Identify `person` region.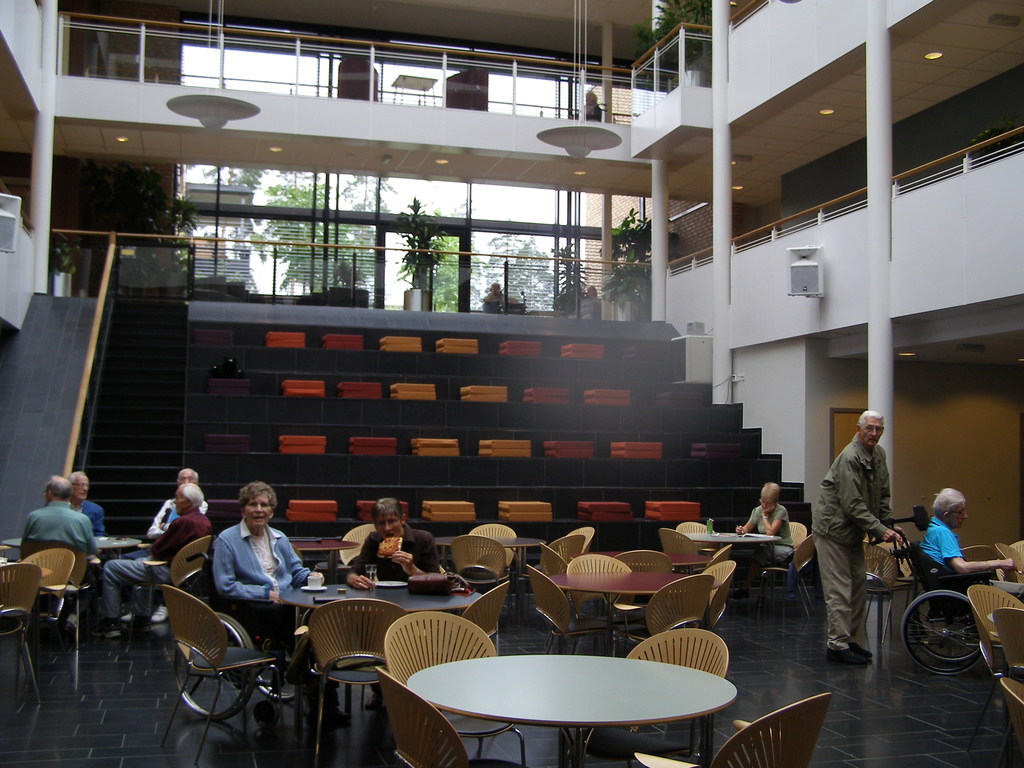
Region: (734, 479, 791, 596).
